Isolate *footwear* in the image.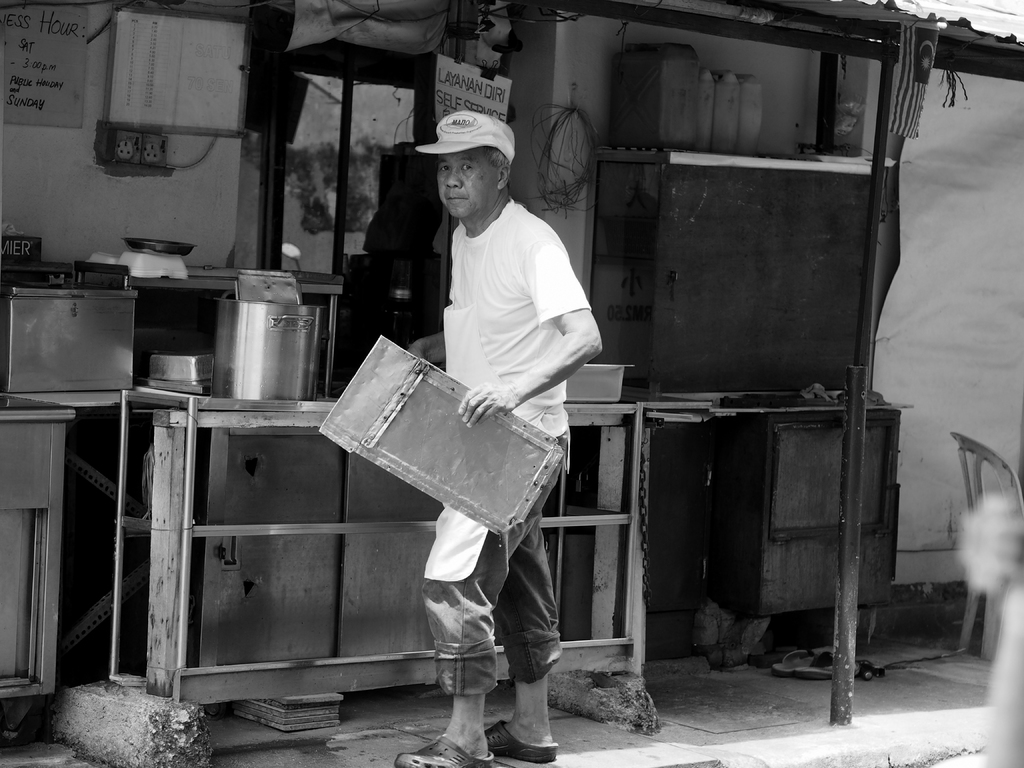
Isolated region: left=786, top=644, right=858, bottom=677.
